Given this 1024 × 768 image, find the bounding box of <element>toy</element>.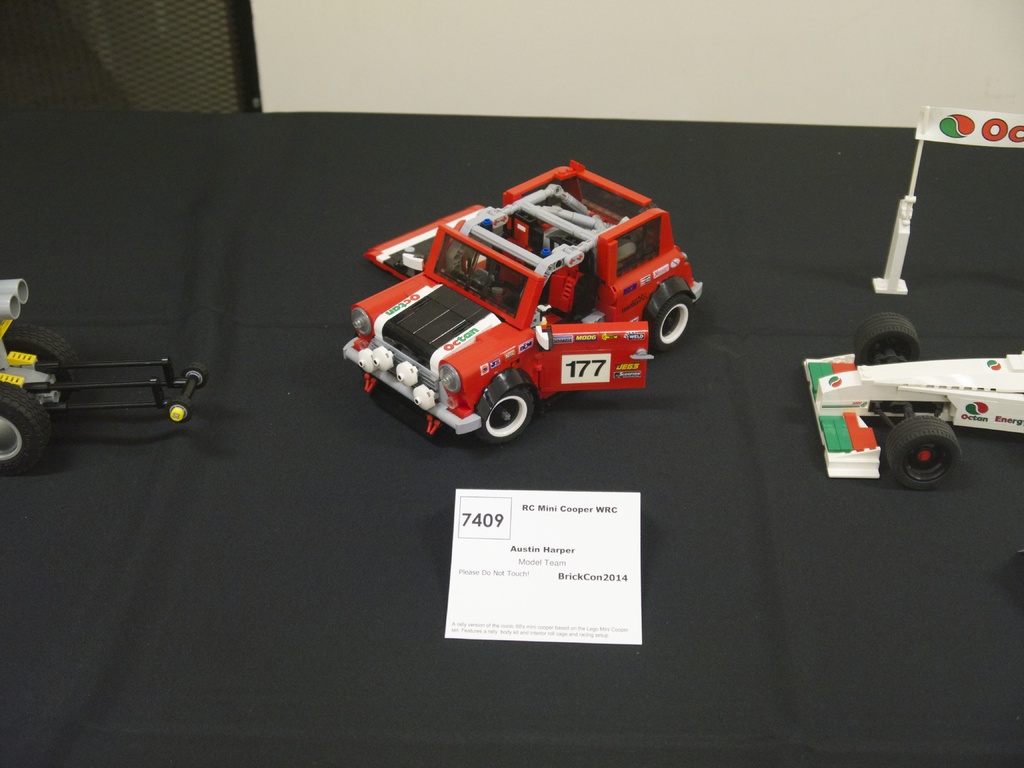
locate(0, 276, 202, 476).
